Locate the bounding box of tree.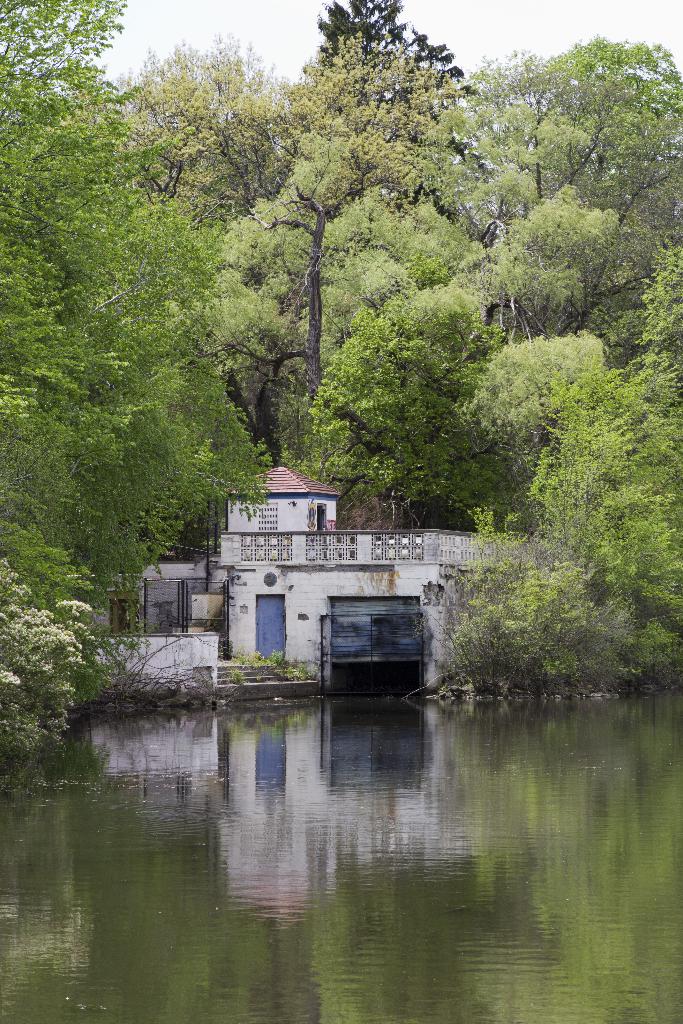
Bounding box: x1=18, y1=72, x2=250, y2=694.
